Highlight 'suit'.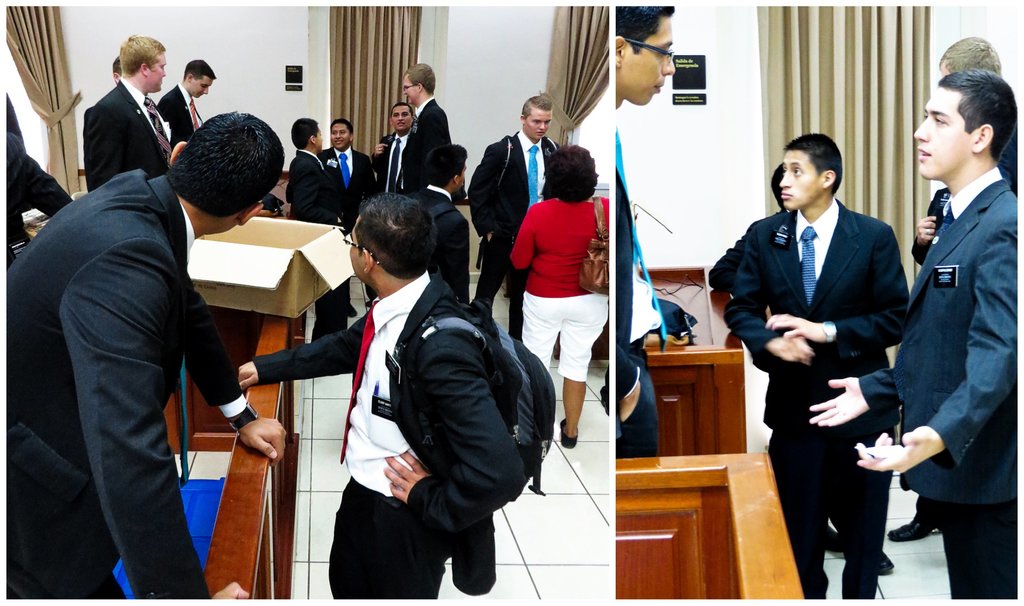
Highlighted region: (x1=83, y1=74, x2=175, y2=194).
